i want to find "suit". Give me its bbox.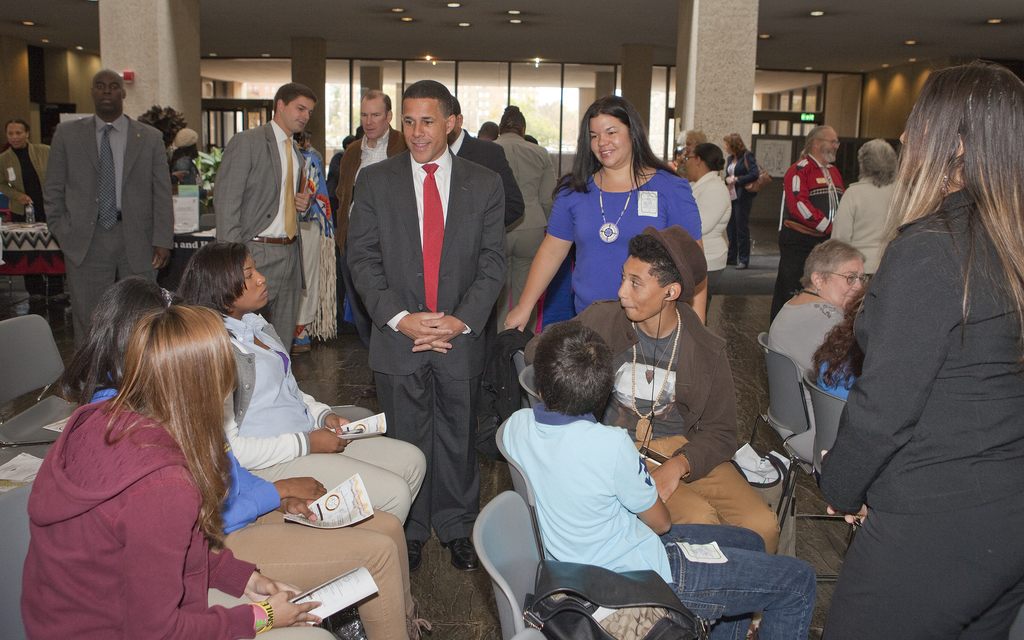
(x1=0, y1=144, x2=53, y2=218).
